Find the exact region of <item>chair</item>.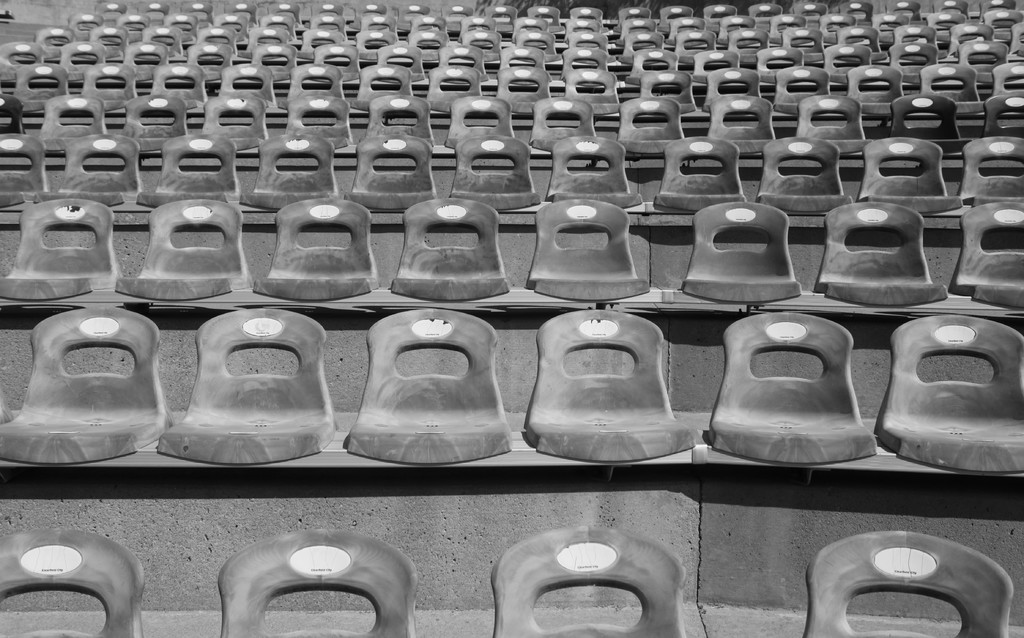
Exact region: locate(755, 135, 843, 222).
